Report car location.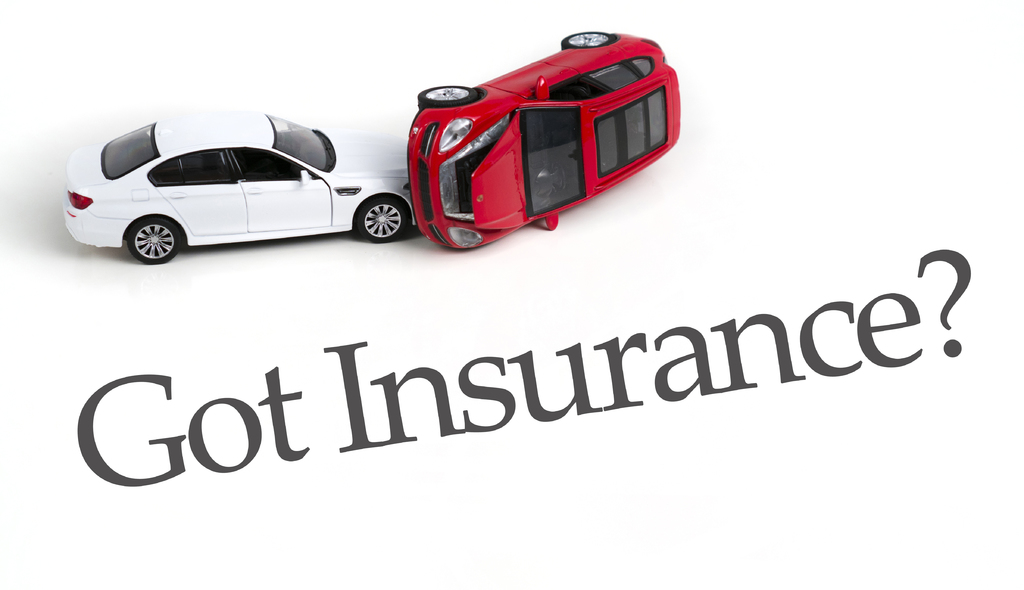
Report: <region>400, 27, 683, 253</region>.
